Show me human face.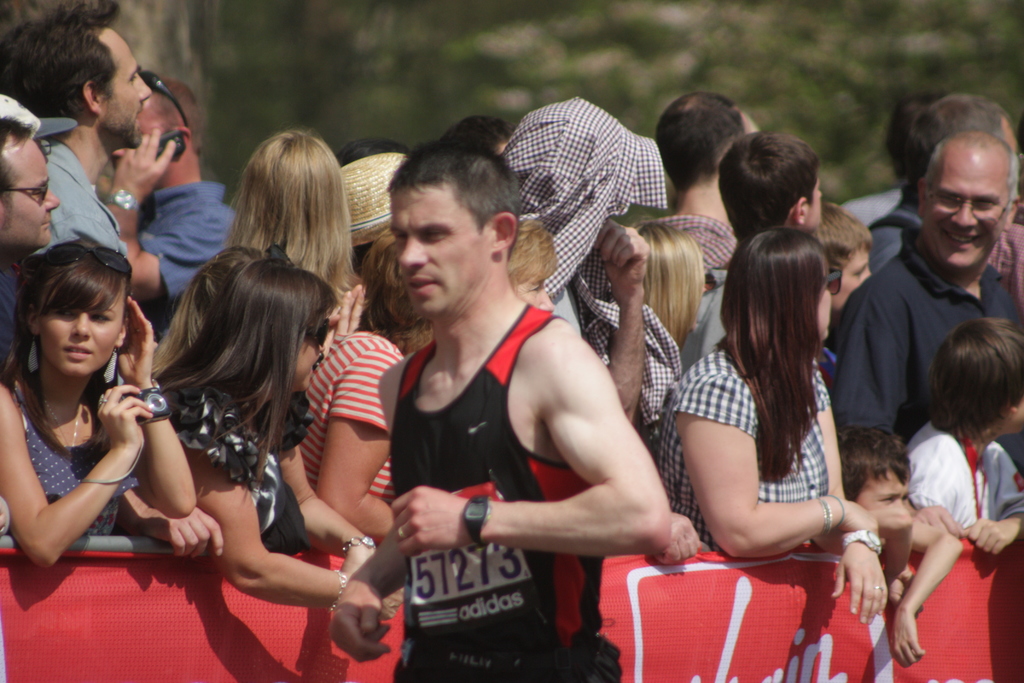
human face is here: {"left": 806, "top": 181, "right": 823, "bottom": 227}.
